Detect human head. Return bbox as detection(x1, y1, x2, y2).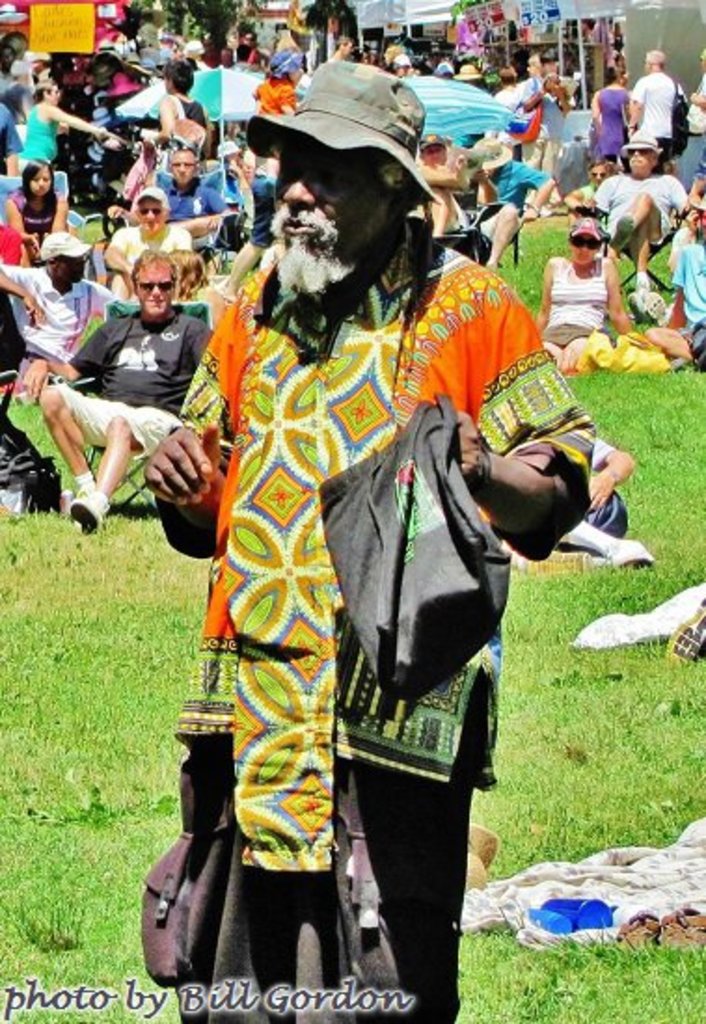
detection(626, 140, 661, 177).
